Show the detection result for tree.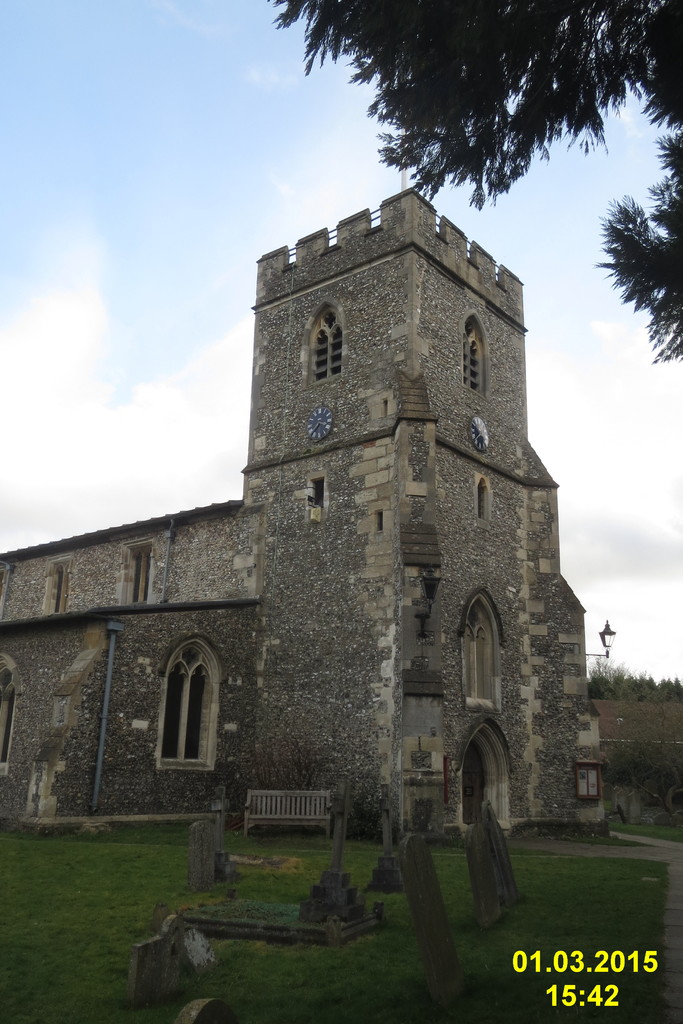
263, 0, 682, 369.
